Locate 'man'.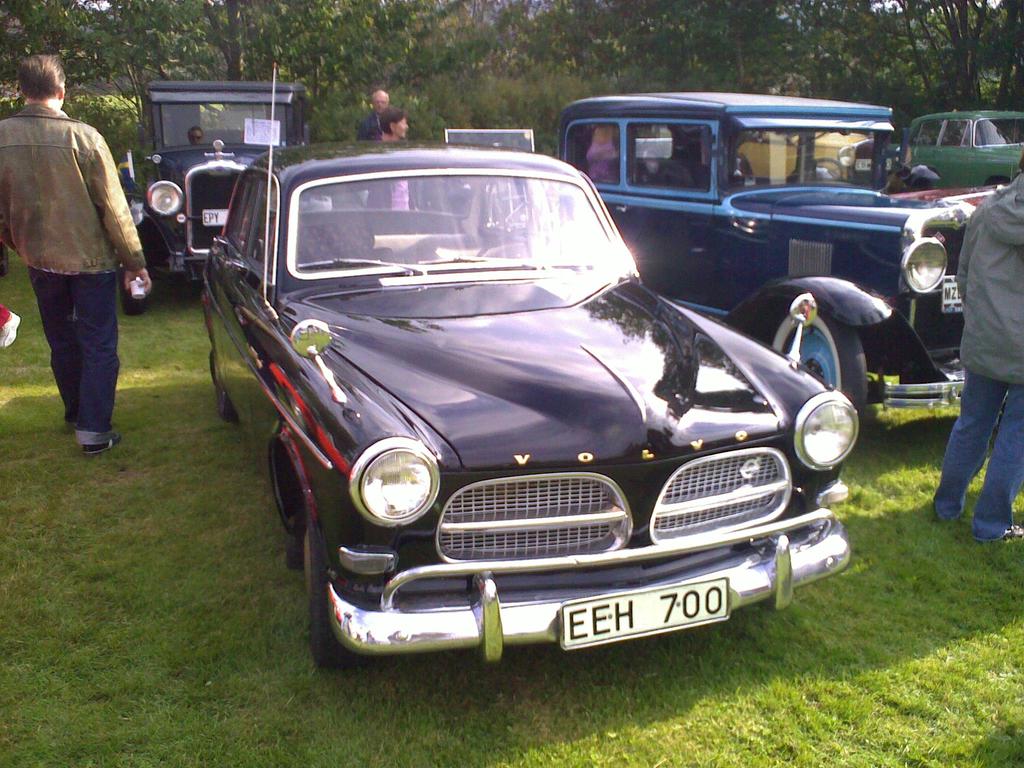
Bounding box: box=[351, 87, 408, 143].
